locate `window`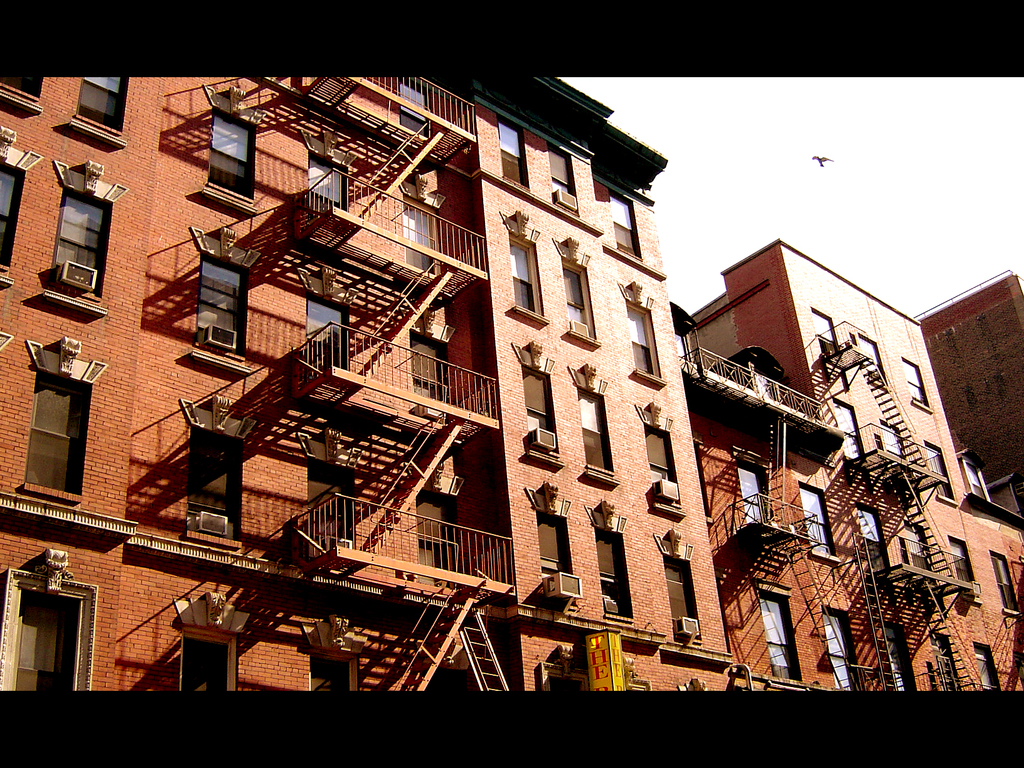
<box>612,189,646,262</box>
